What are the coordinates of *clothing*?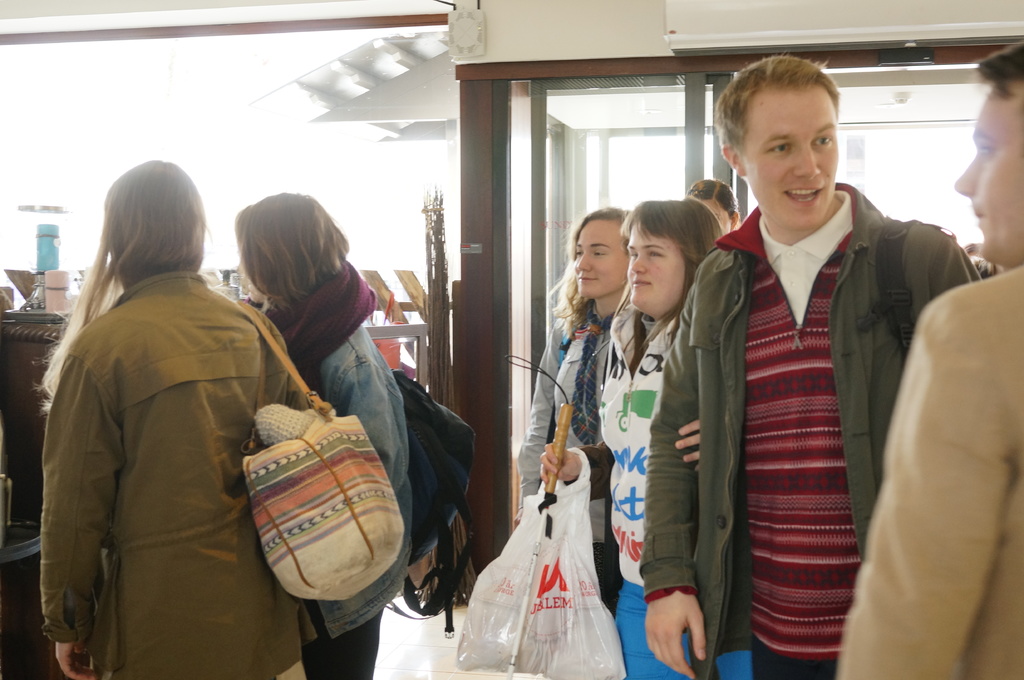
left=592, top=306, right=706, bottom=679.
